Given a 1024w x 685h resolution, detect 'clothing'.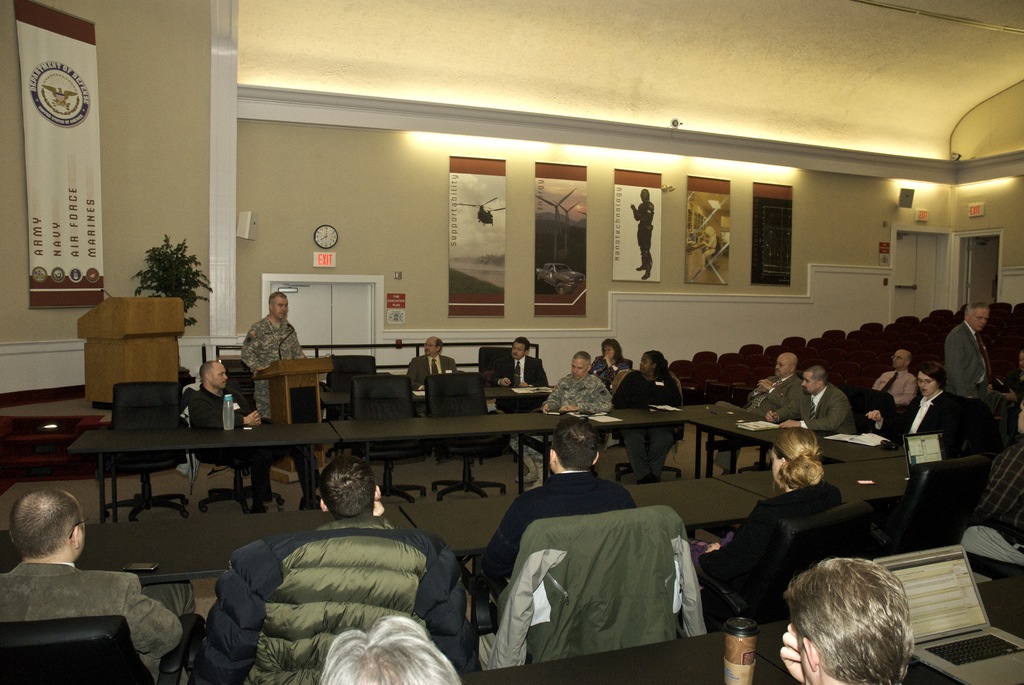
locate(871, 370, 916, 406).
